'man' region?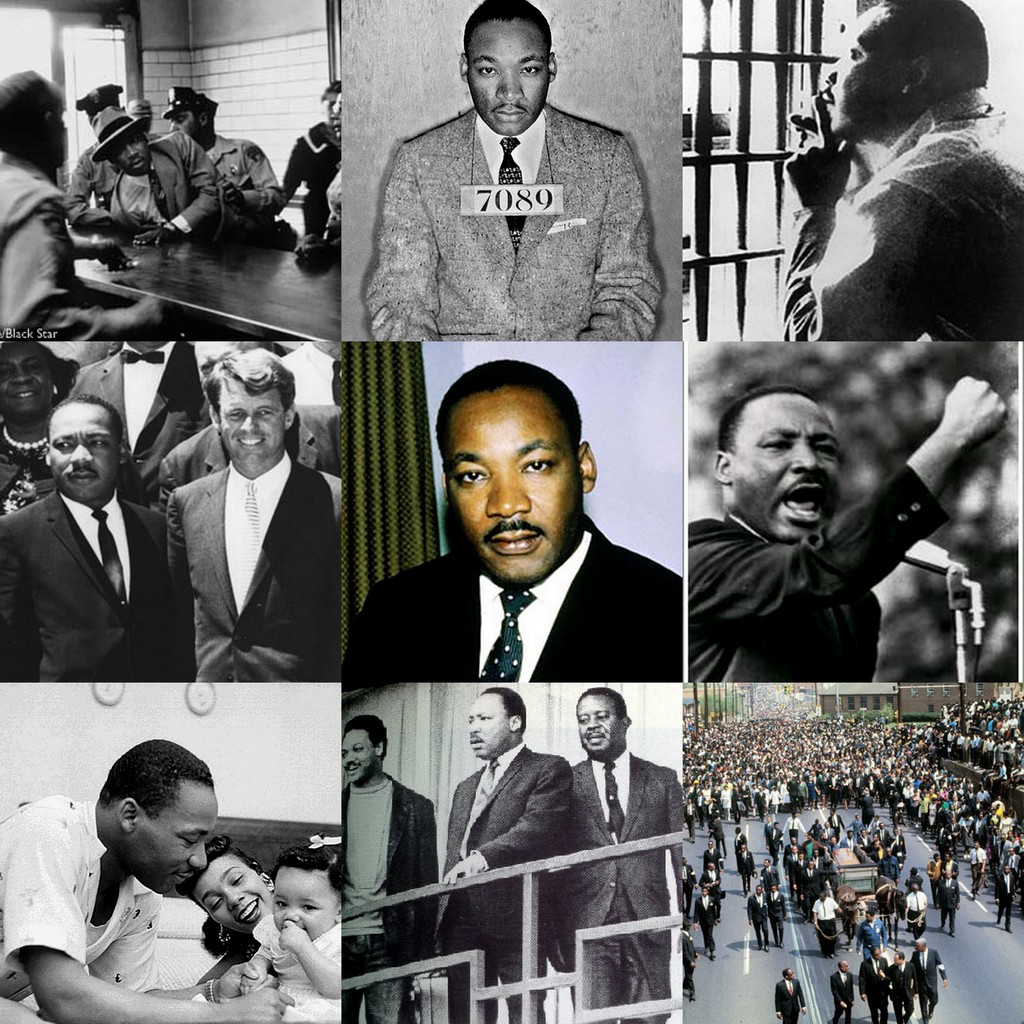
[x1=436, y1=682, x2=575, y2=1023]
